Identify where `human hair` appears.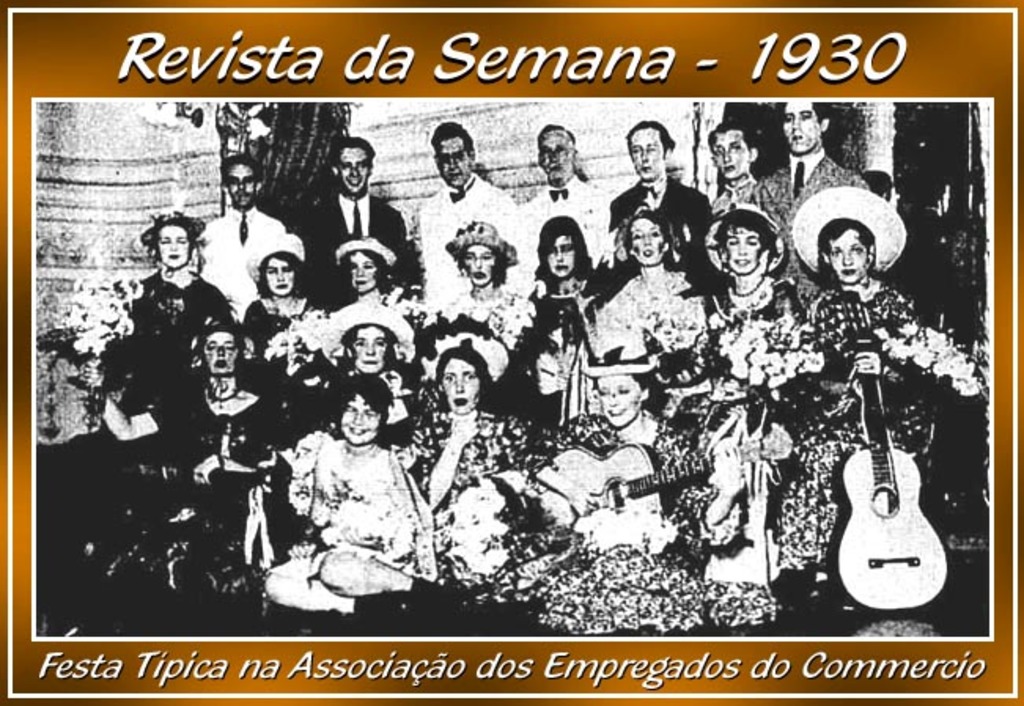
Appears at crop(434, 335, 494, 406).
